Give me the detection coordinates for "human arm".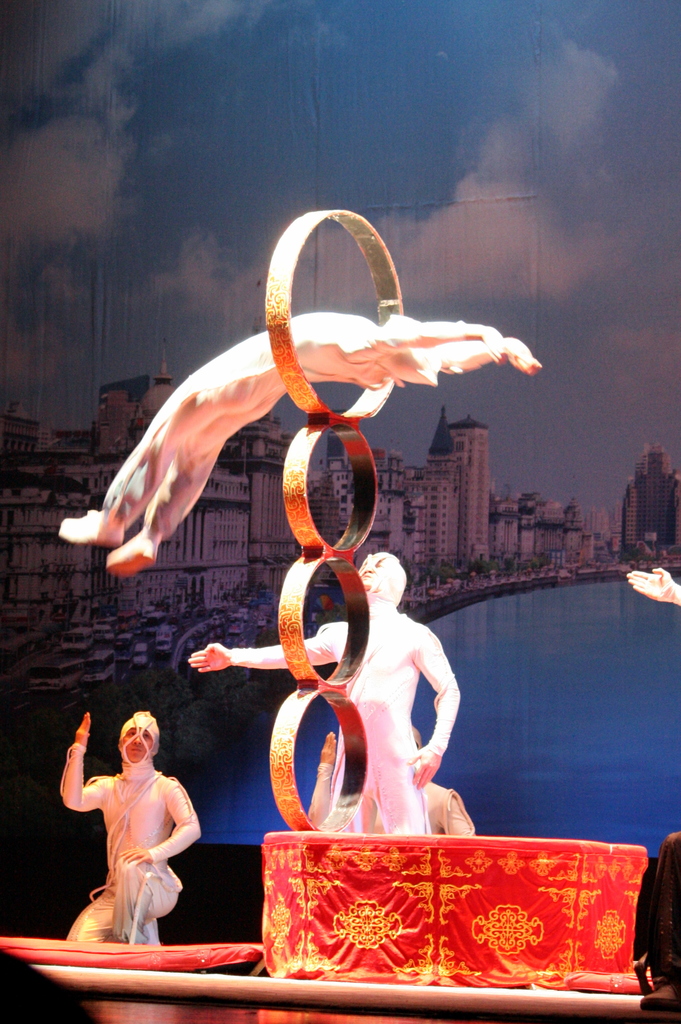
334 325 507 367.
